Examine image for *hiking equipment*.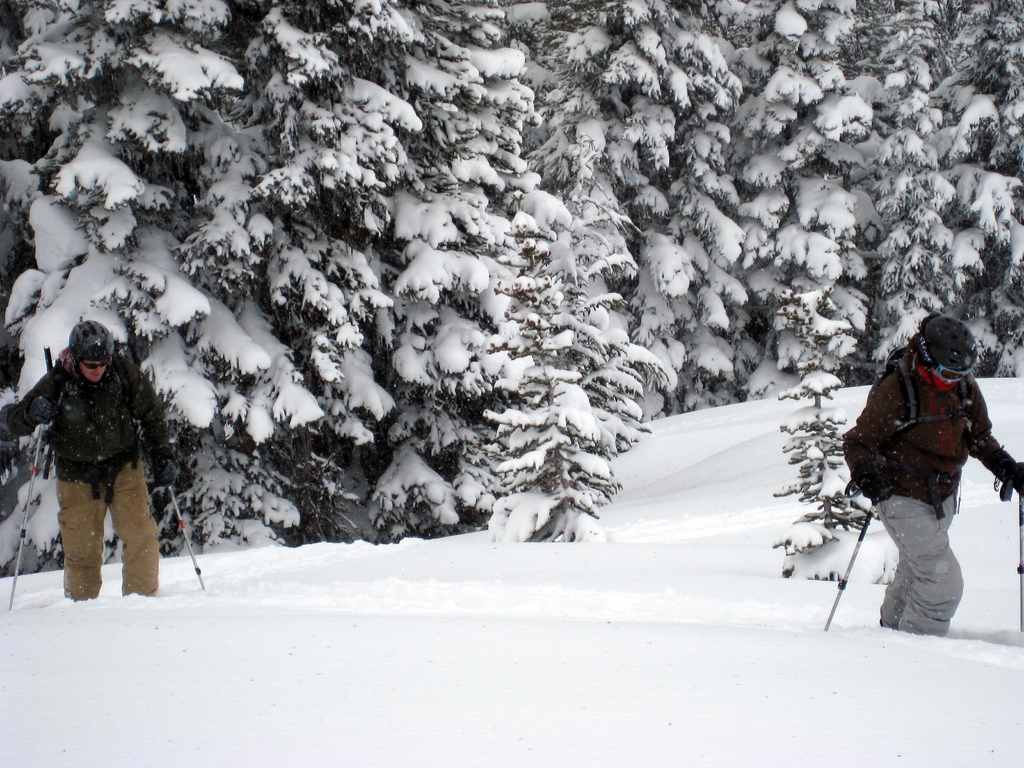
Examination result: crop(993, 463, 1023, 630).
